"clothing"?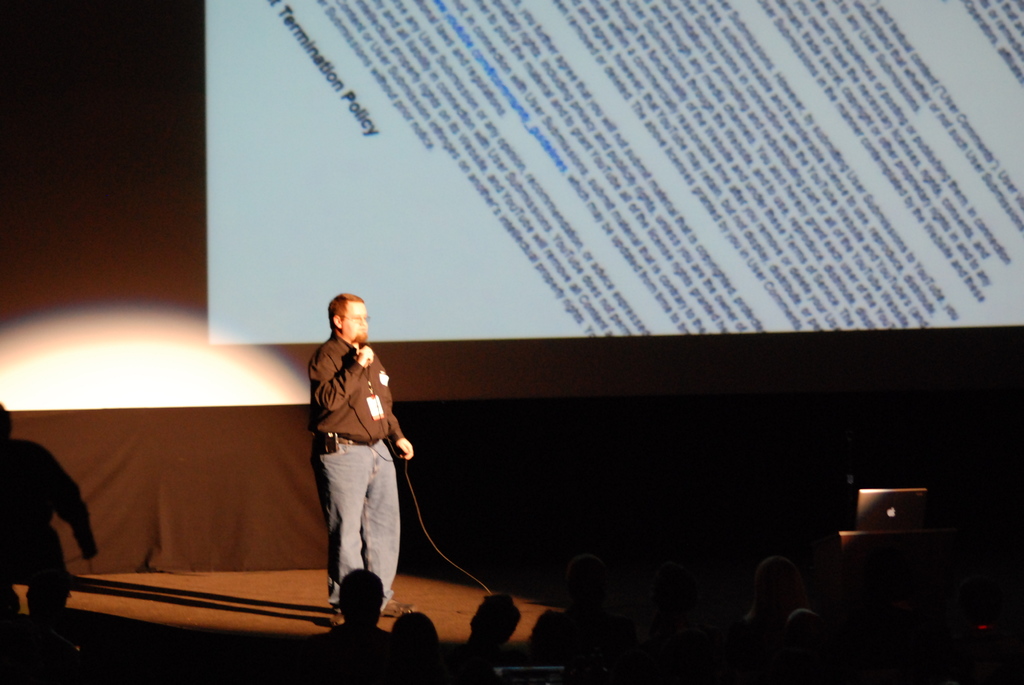
bbox=[0, 434, 90, 615]
